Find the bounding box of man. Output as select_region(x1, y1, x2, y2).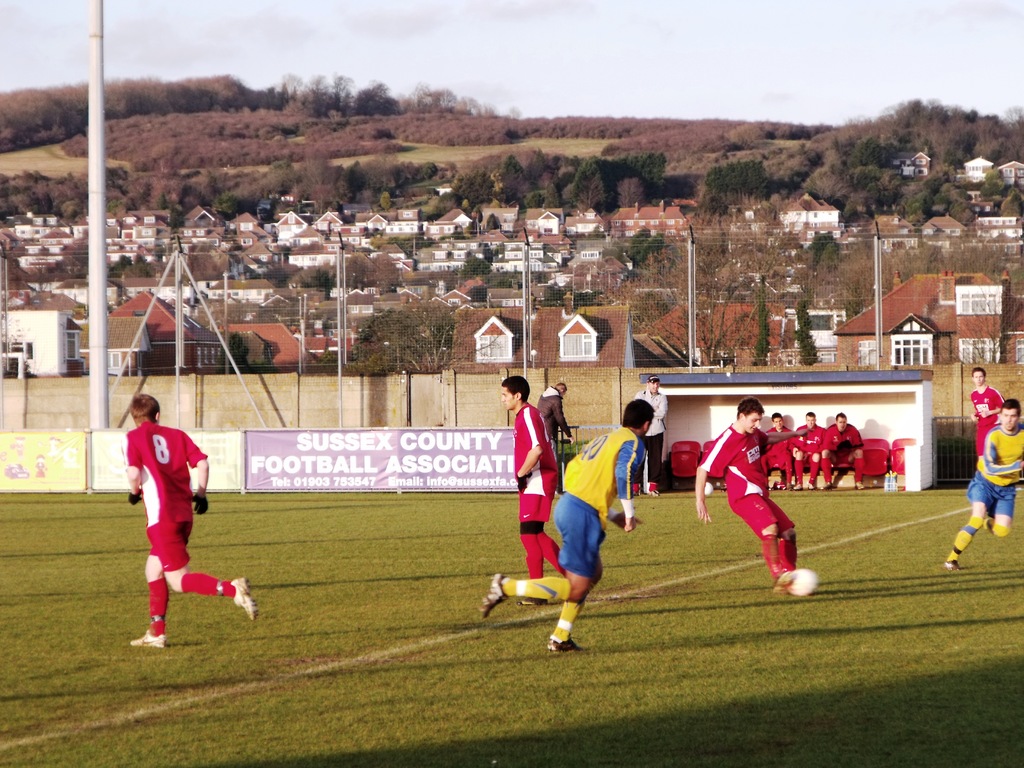
select_region(760, 415, 794, 493).
